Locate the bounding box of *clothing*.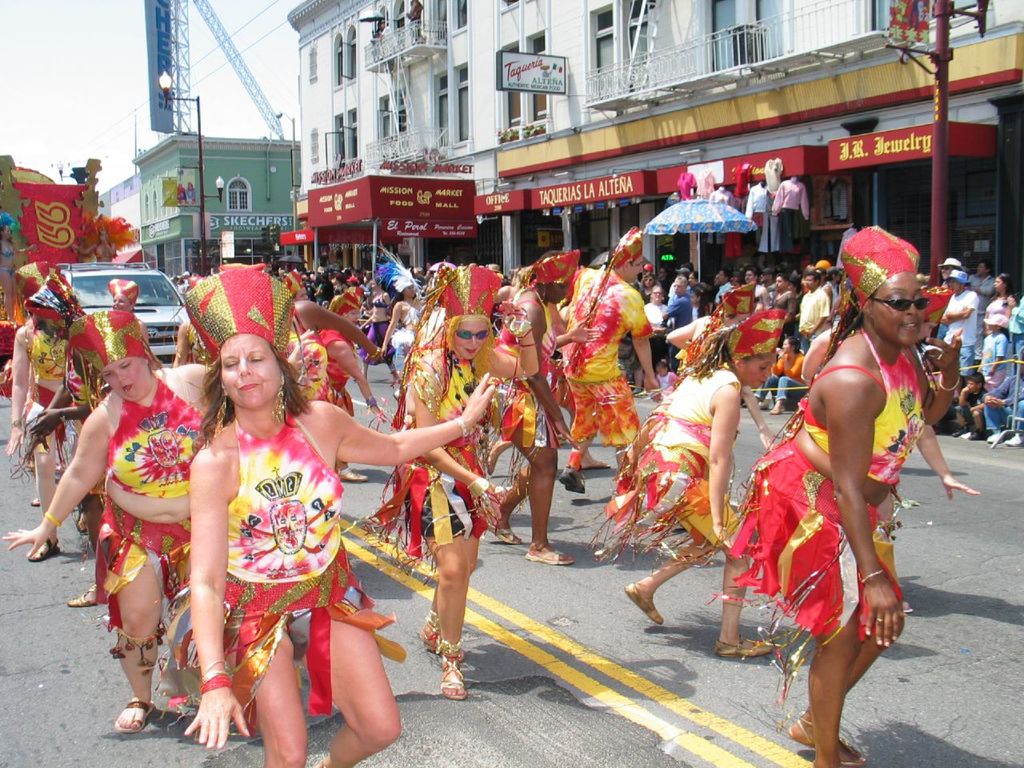
Bounding box: x1=594, y1=367, x2=739, y2=565.
